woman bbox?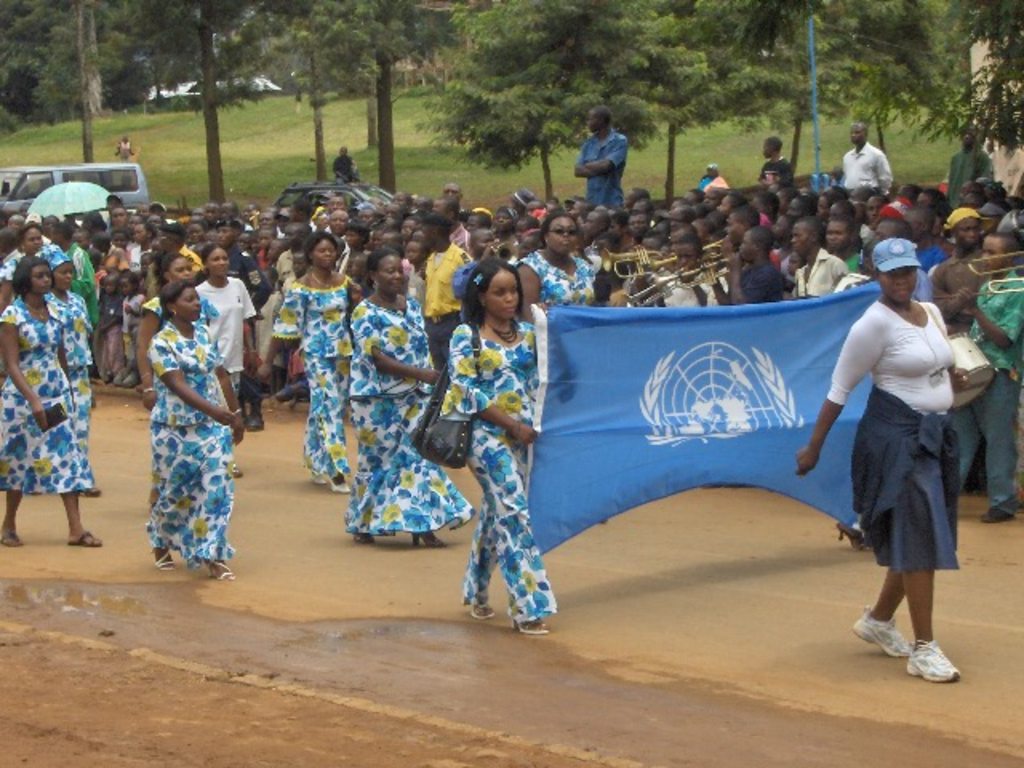
pyautogui.locateOnScreen(792, 235, 974, 688)
